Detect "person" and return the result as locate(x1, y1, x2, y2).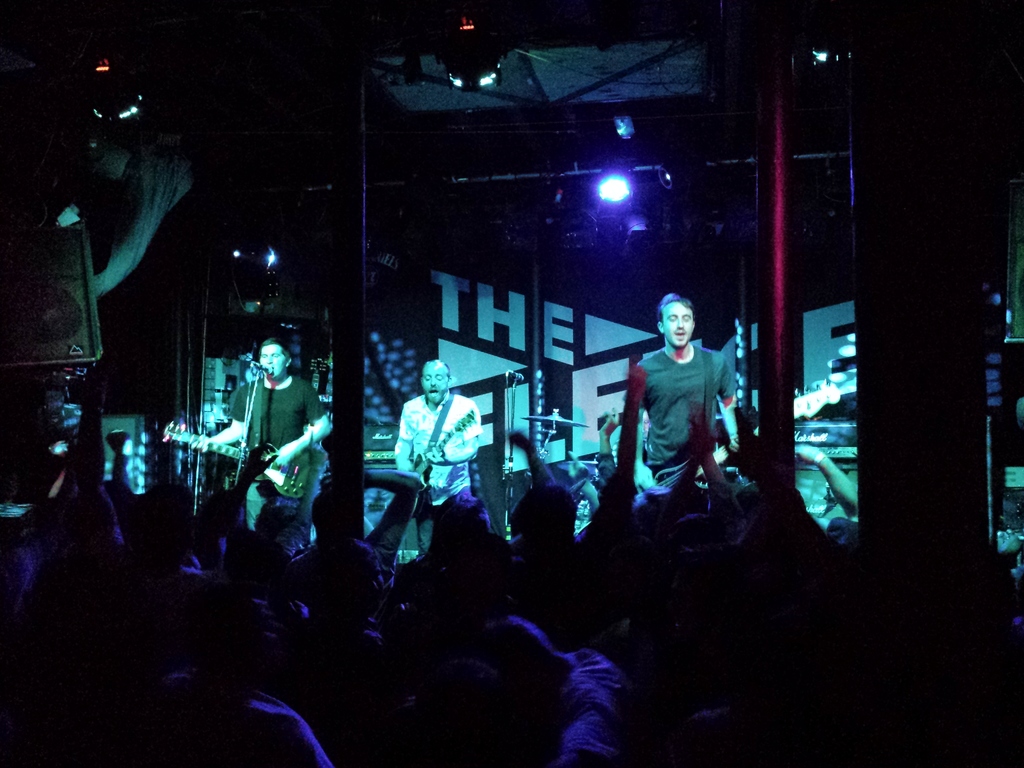
locate(194, 339, 332, 534).
